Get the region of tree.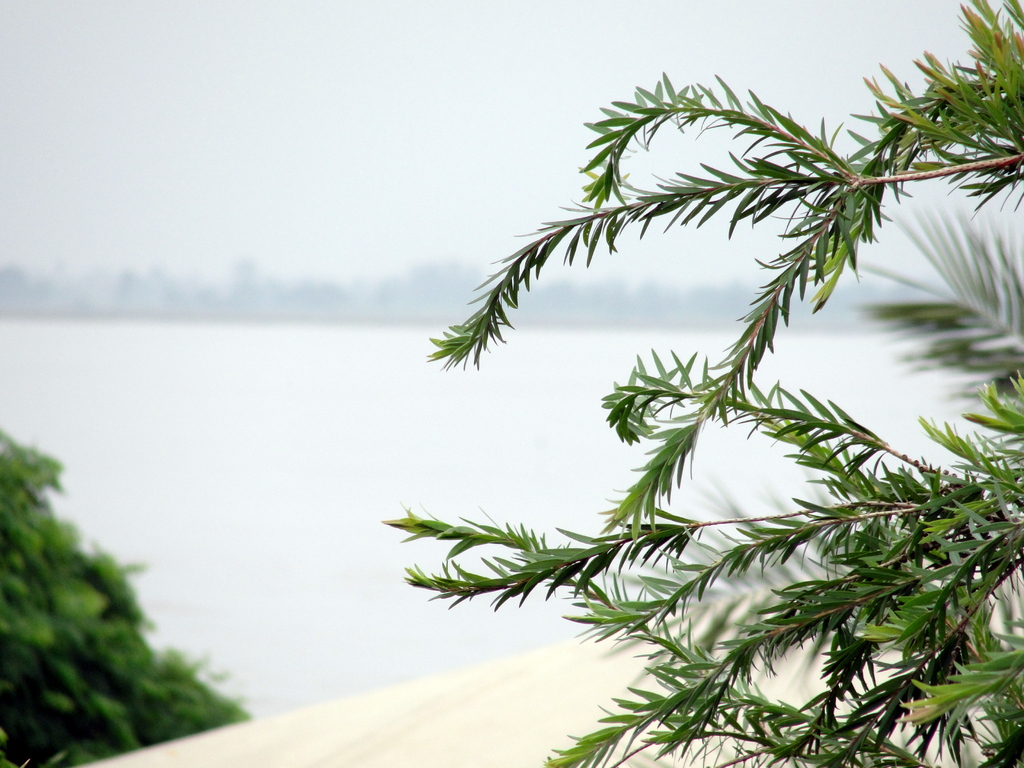
locate(382, 0, 1023, 767).
